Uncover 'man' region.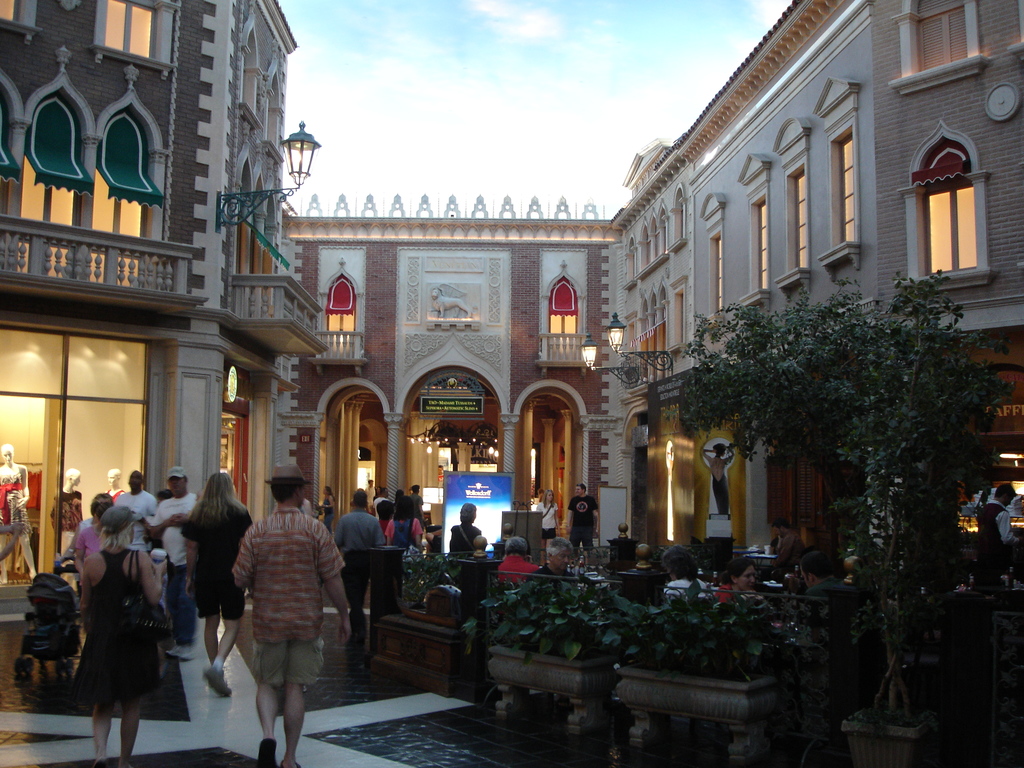
Uncovered: (left=330, top=484, right=386, bottom=638).
